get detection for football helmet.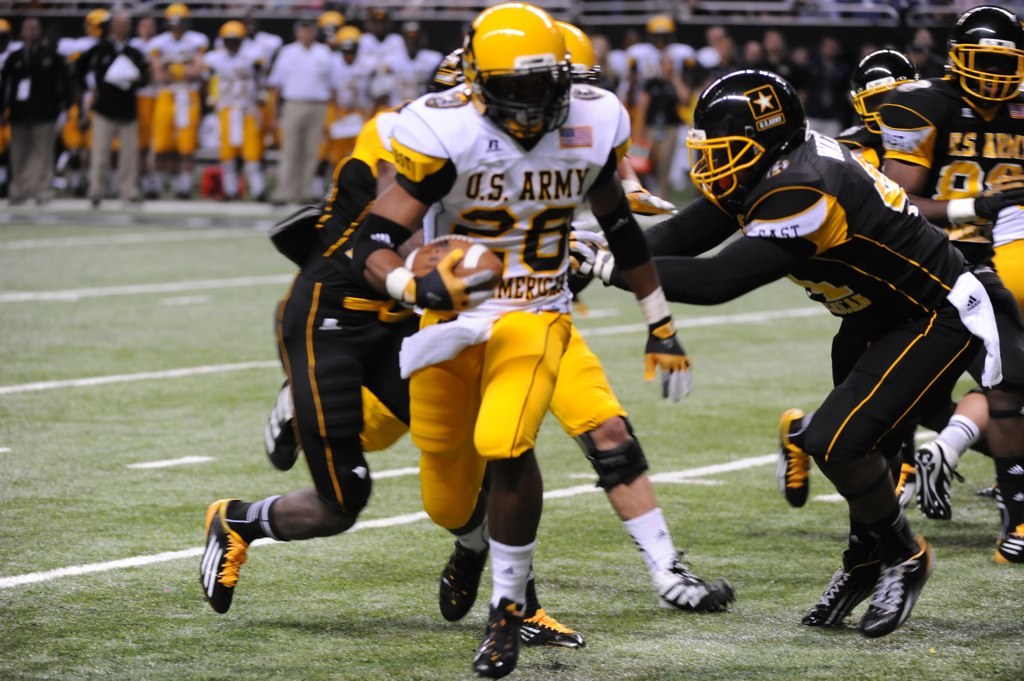
Detection: (x1=464, y1=1, x2=567, y2=149).
